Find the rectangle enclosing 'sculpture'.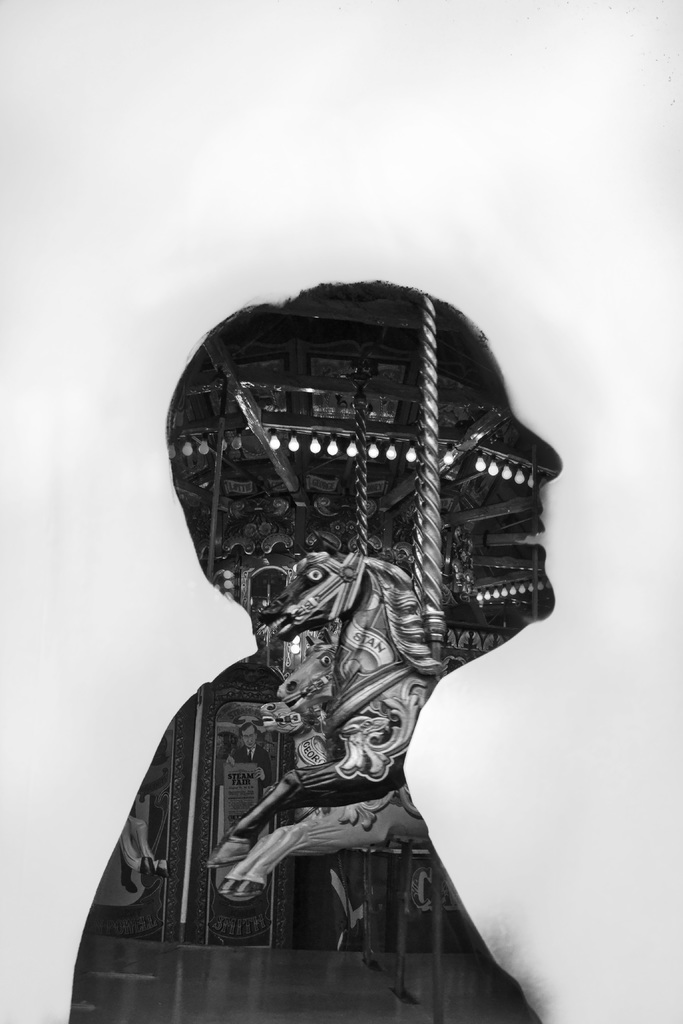
box=[0, 227, 682, 1021].
